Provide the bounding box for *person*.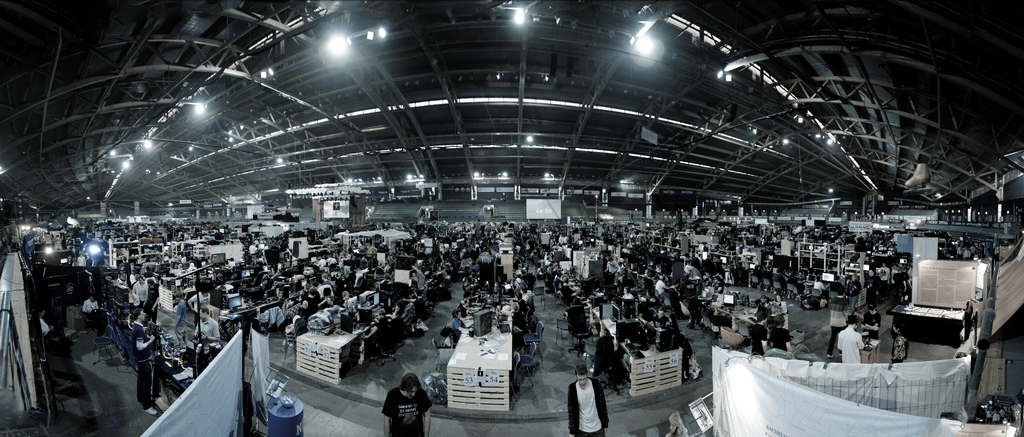
<bbox>379, 370, 431, 434</bbox>.
